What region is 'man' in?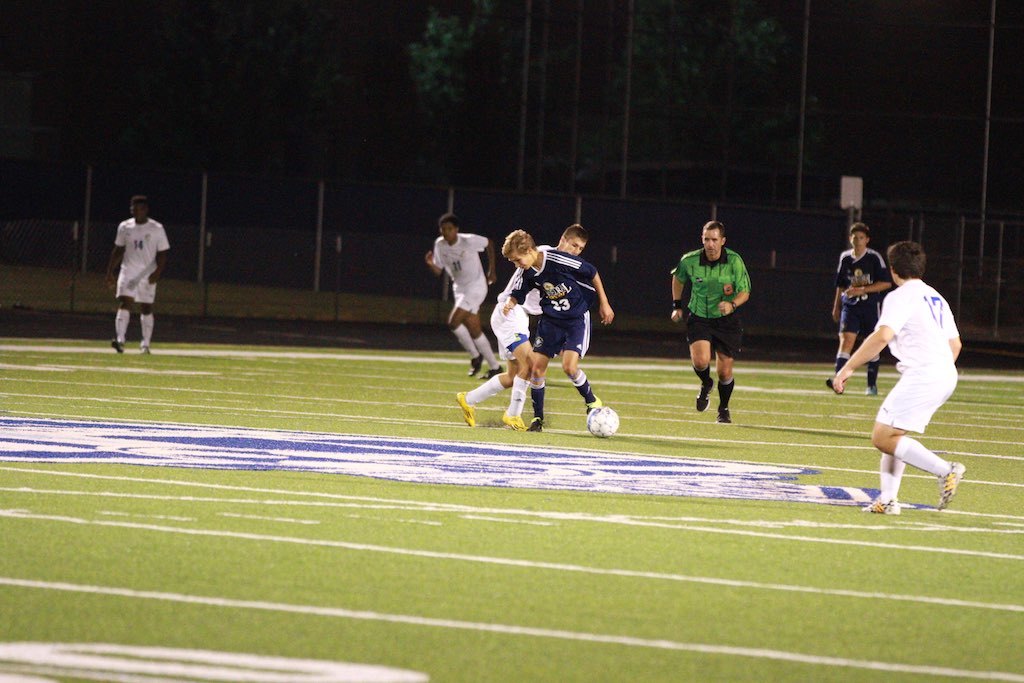
(left=424, top=219, right=499, bottom=380).
